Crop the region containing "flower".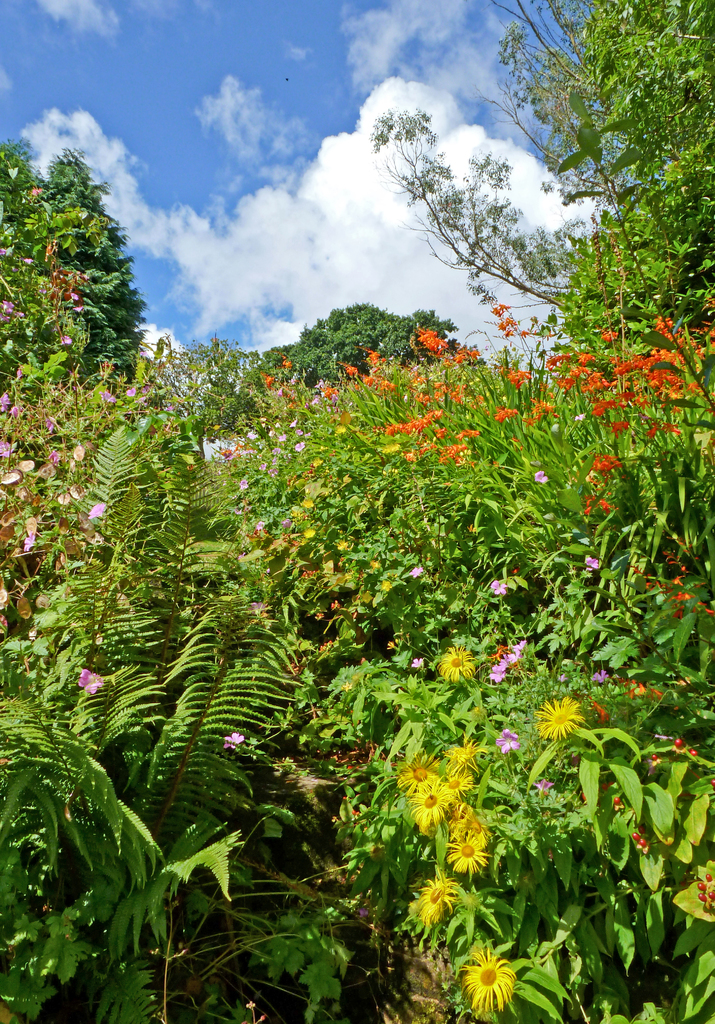
Crop region: Rect(413, 877, 451, 926).
